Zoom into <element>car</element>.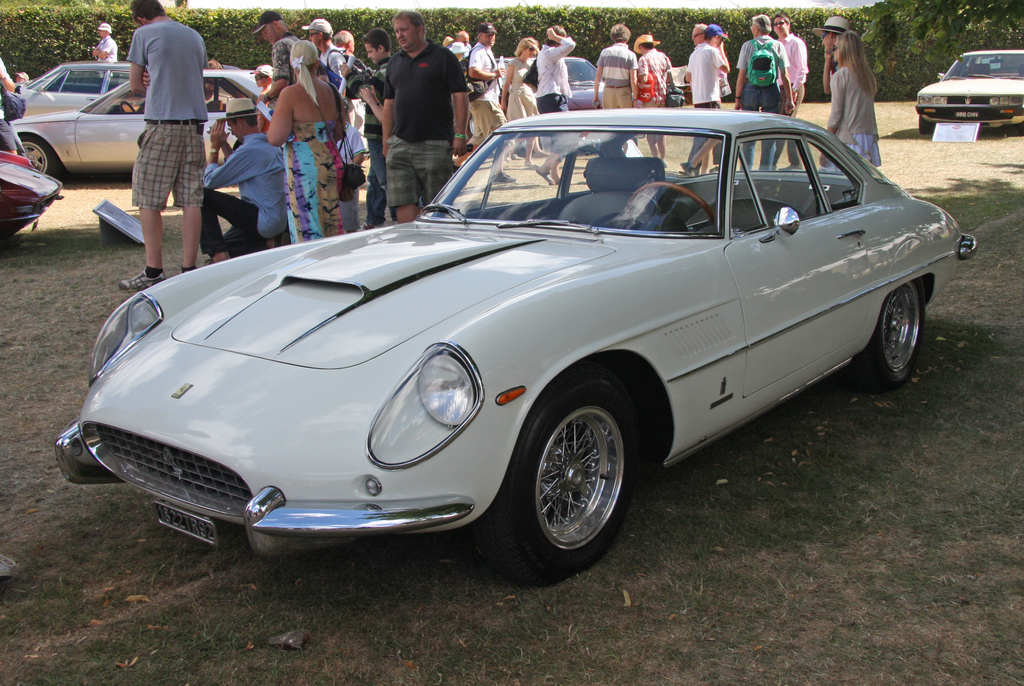
Zoom target: box=[7, 67, 269, 175].
